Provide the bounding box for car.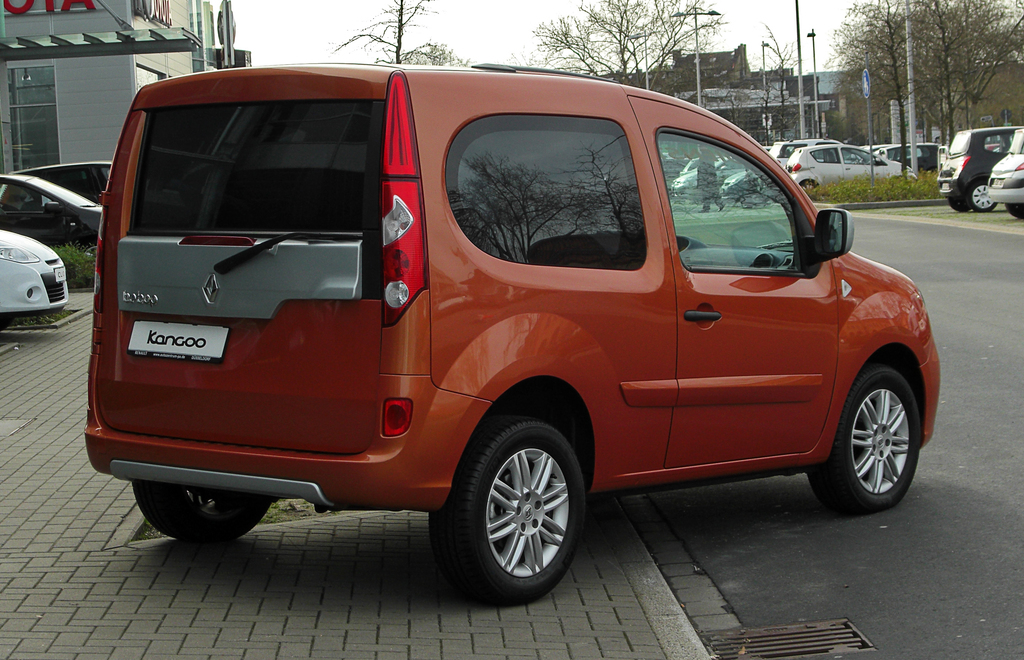
[23, 150, 114, 196].
